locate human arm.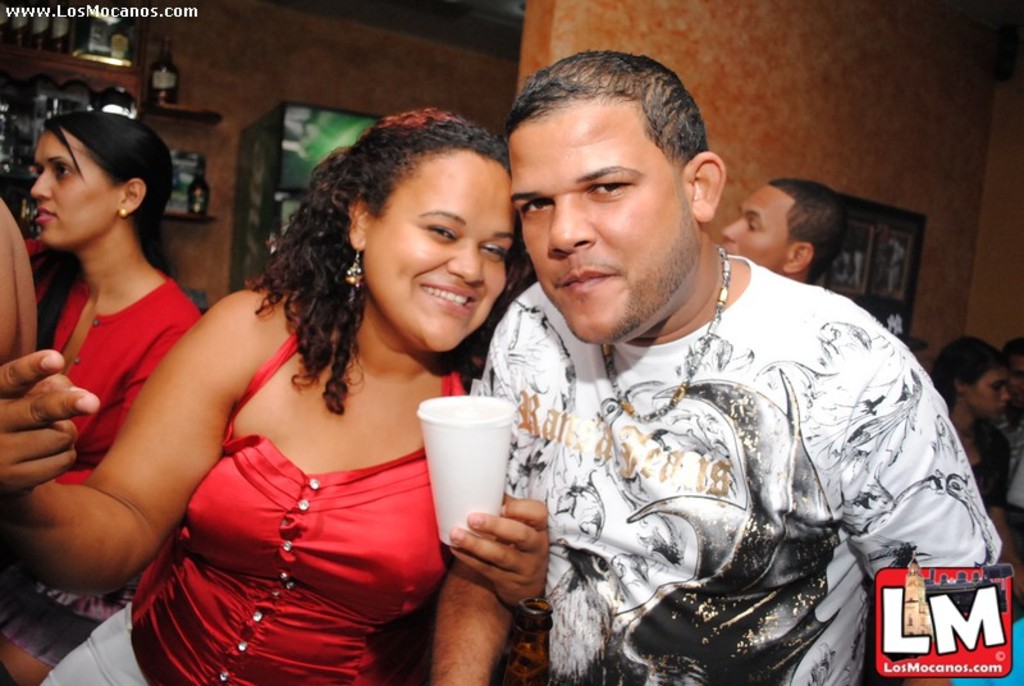
Bounding box: 856,338,1005,595.
